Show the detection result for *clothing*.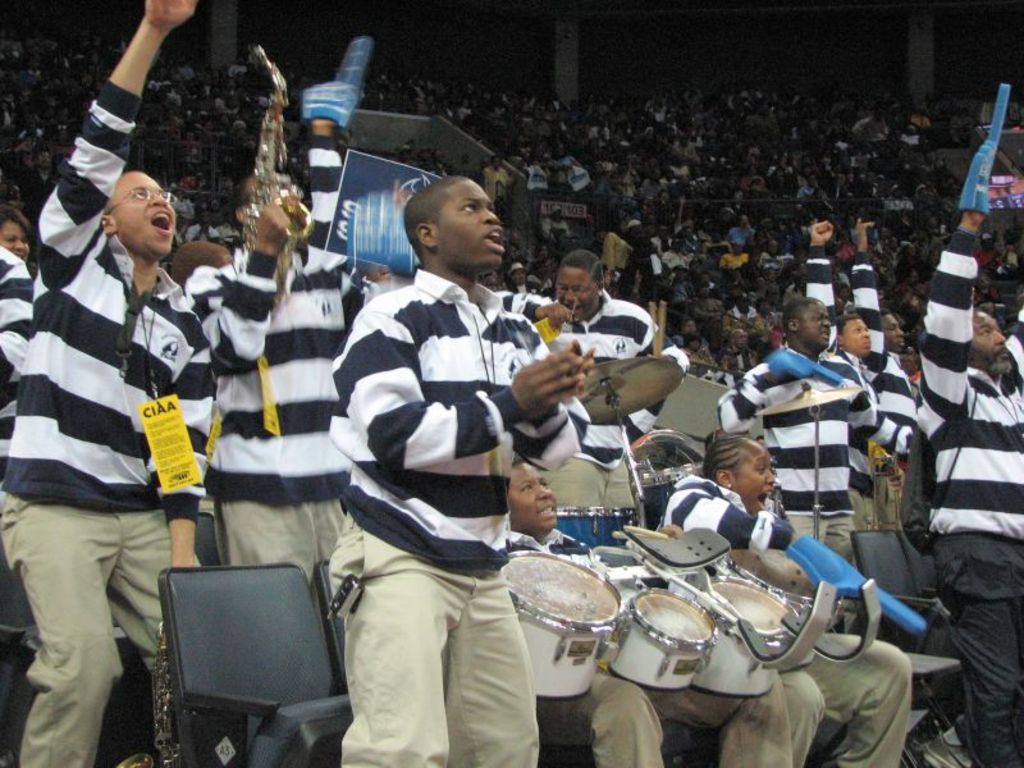
region(727, 219, 751, 246).
